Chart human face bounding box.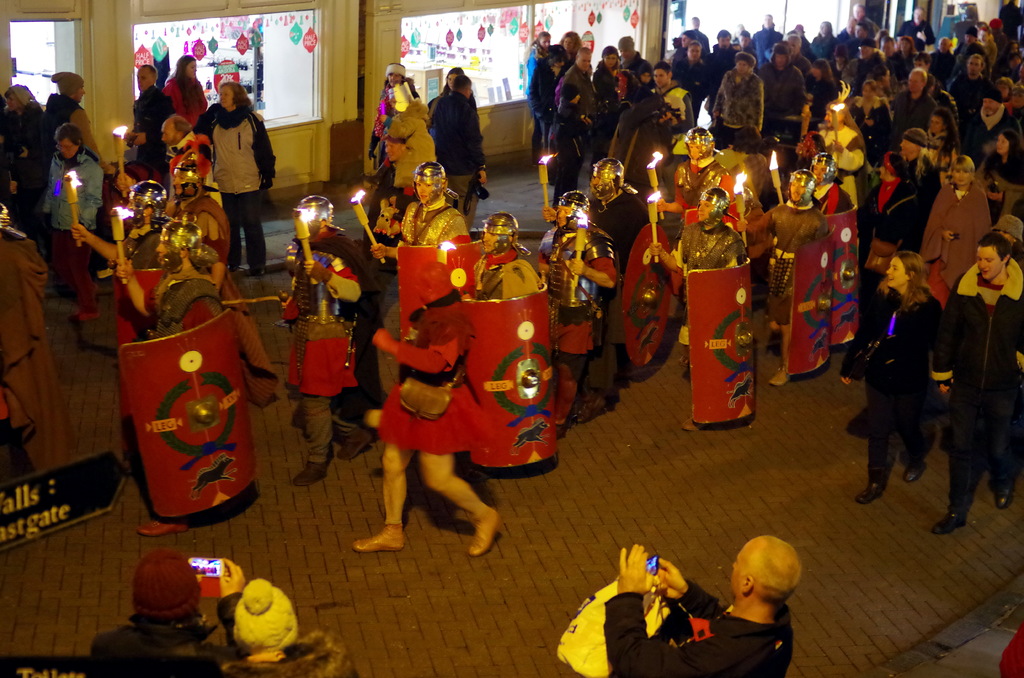
Charted: x1=448, y1=72, x2=460, y2=90.
